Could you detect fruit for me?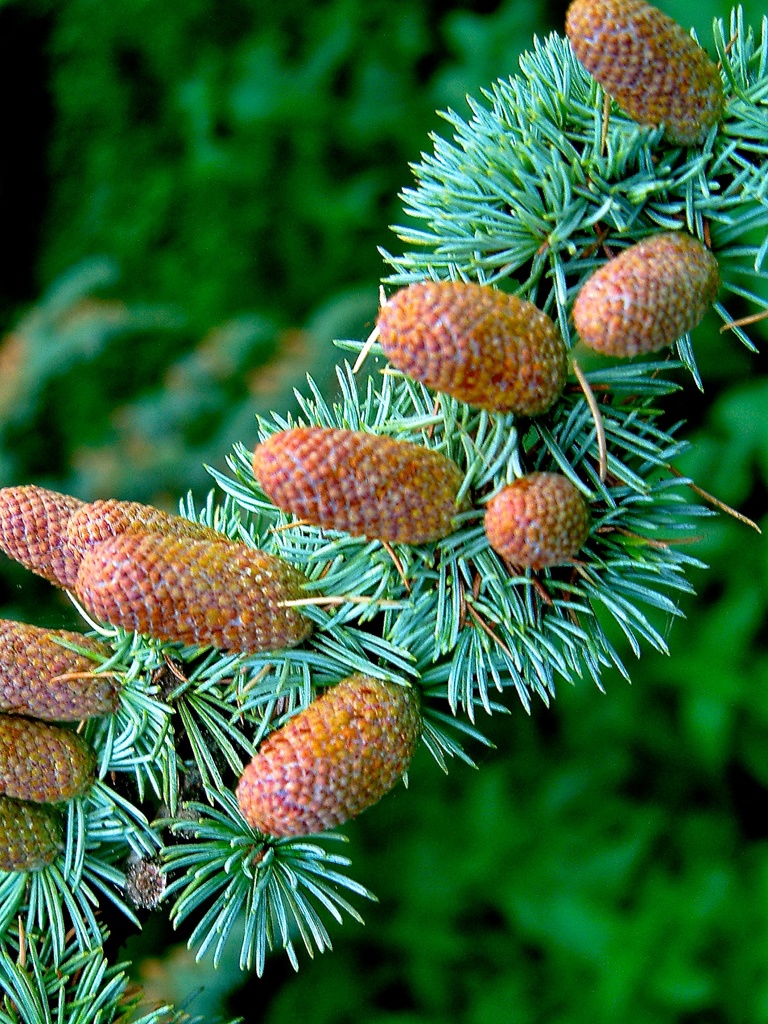
Detection result: locate(481, 474, 593, 570).
